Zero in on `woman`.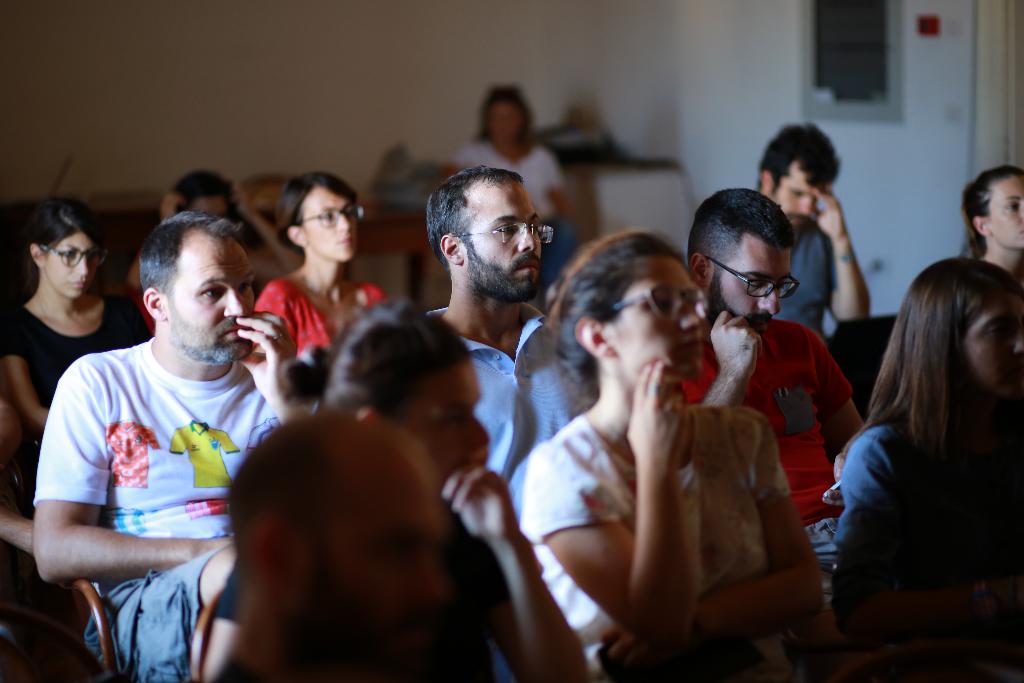
Zeroed in: x1=827 y1=255 x2=1023 y2=682.
